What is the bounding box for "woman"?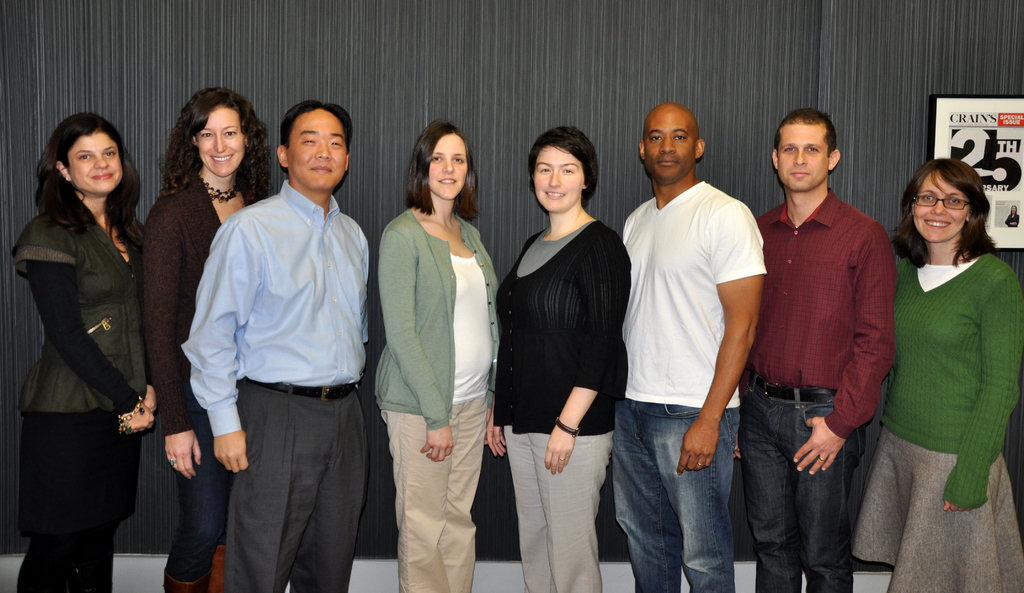
(left=489, top=126, right=628, bottom=592).
